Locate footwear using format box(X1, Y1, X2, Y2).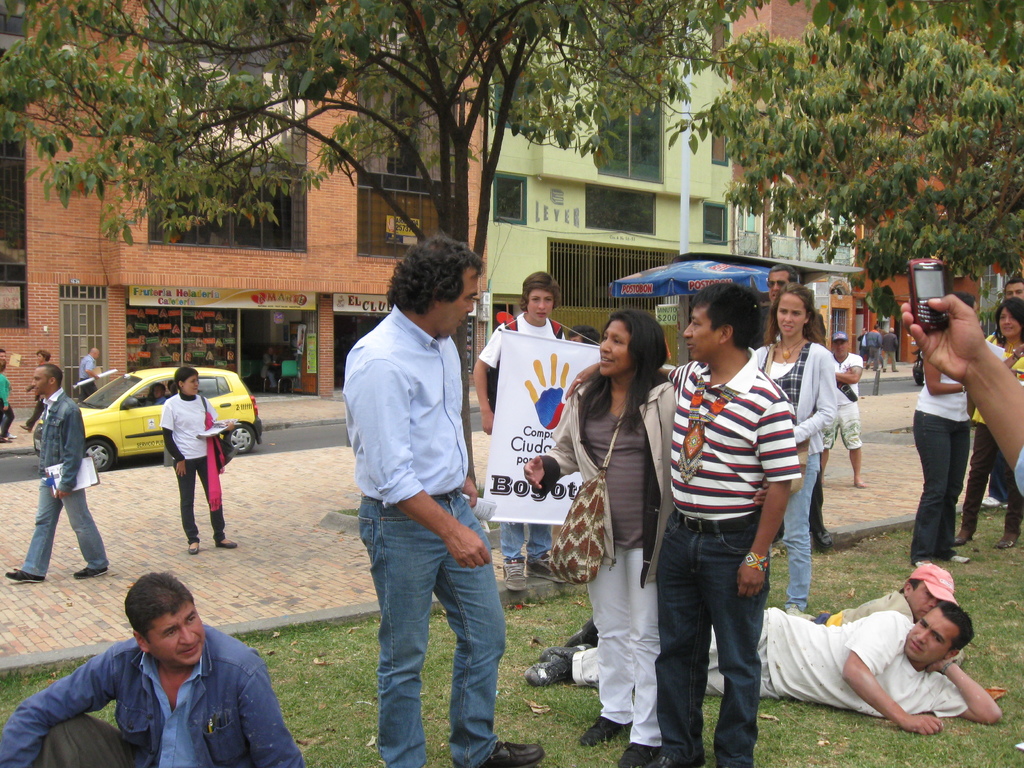
box(218, 541, 239, 547).
